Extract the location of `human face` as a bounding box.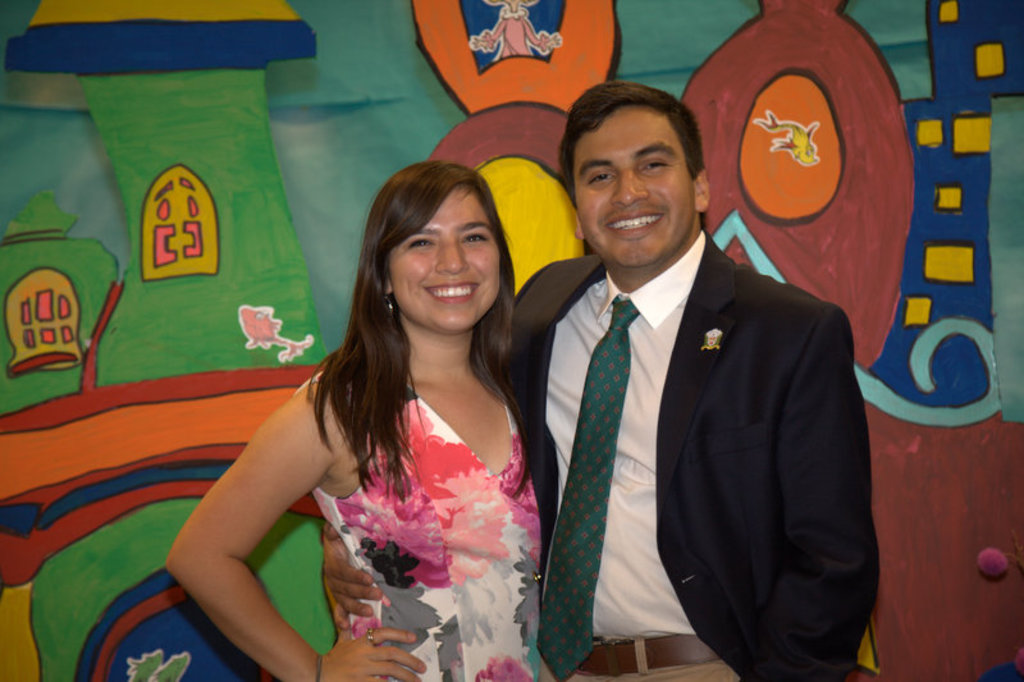
[566, 99, 696, 276].
